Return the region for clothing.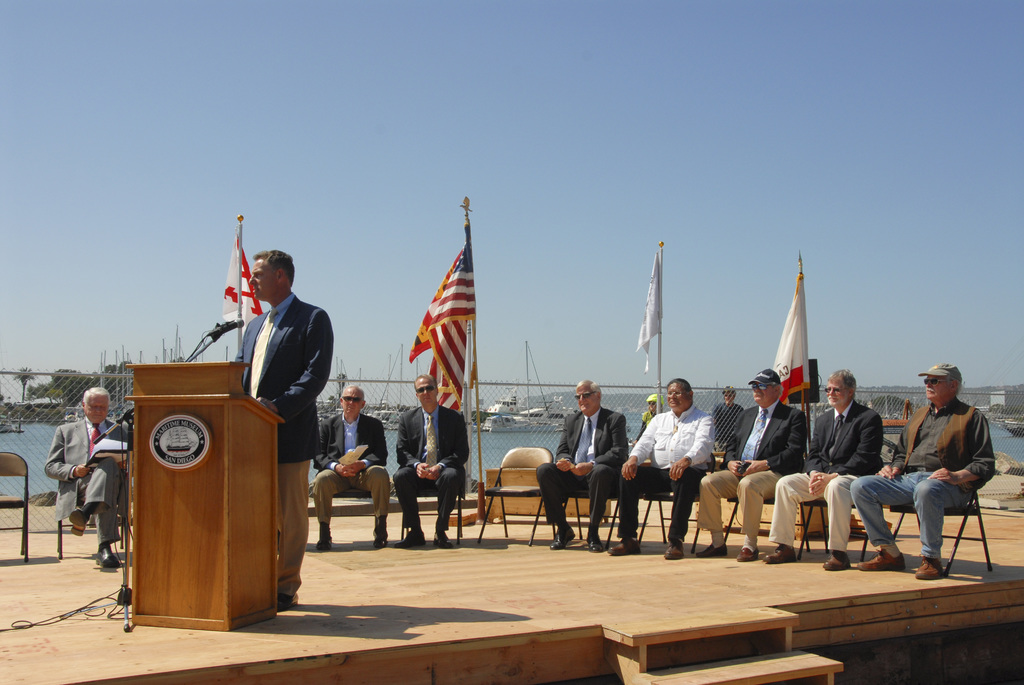
rect(849, 404, 995, 563).
